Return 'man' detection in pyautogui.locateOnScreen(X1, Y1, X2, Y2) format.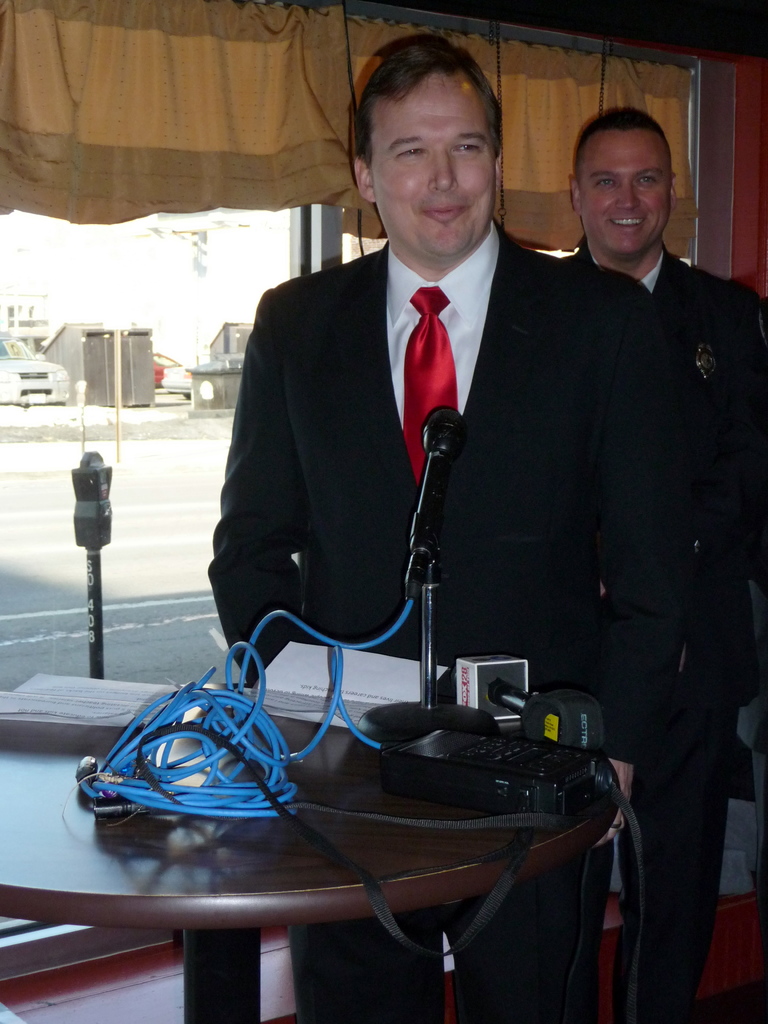
pyautogui.locateOnScreen(506, 104, 749, 922).
